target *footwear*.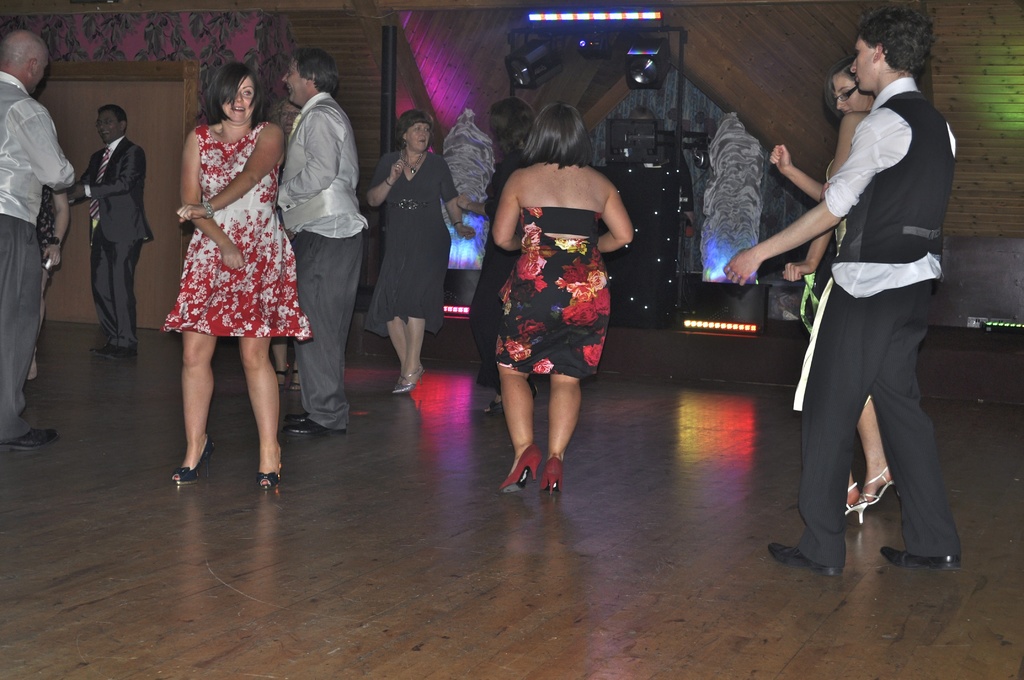
Target region: 394 364 424 393.
